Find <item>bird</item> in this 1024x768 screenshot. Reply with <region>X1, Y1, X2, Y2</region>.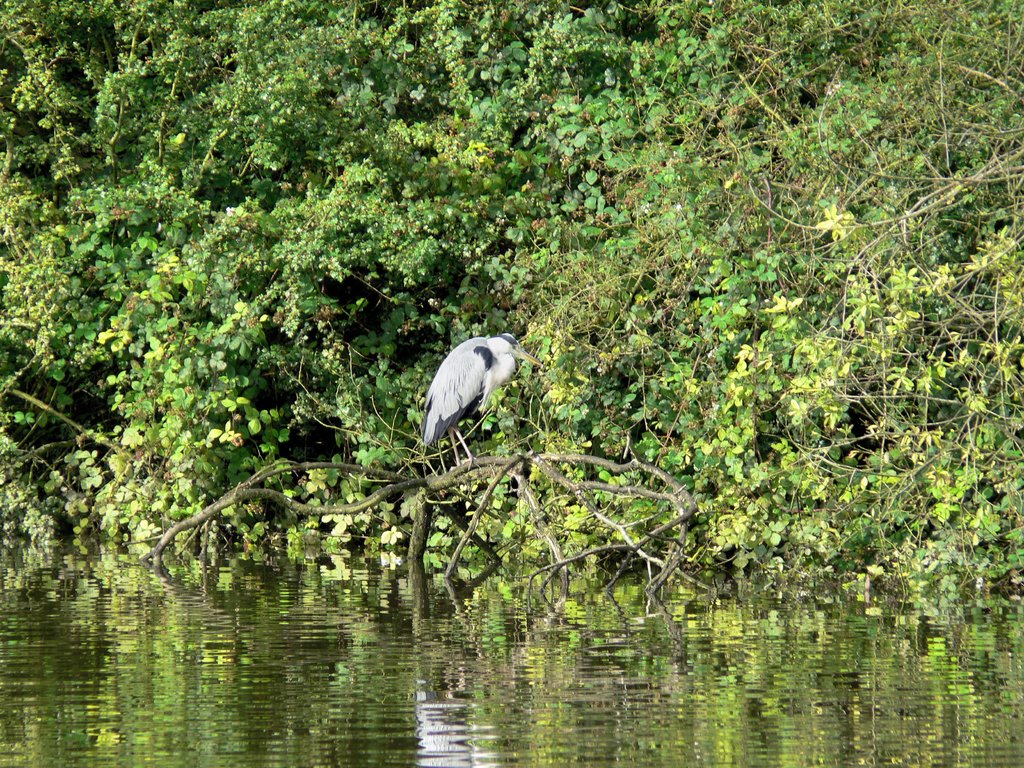
<region>412, 328, 530, 480</region>.
